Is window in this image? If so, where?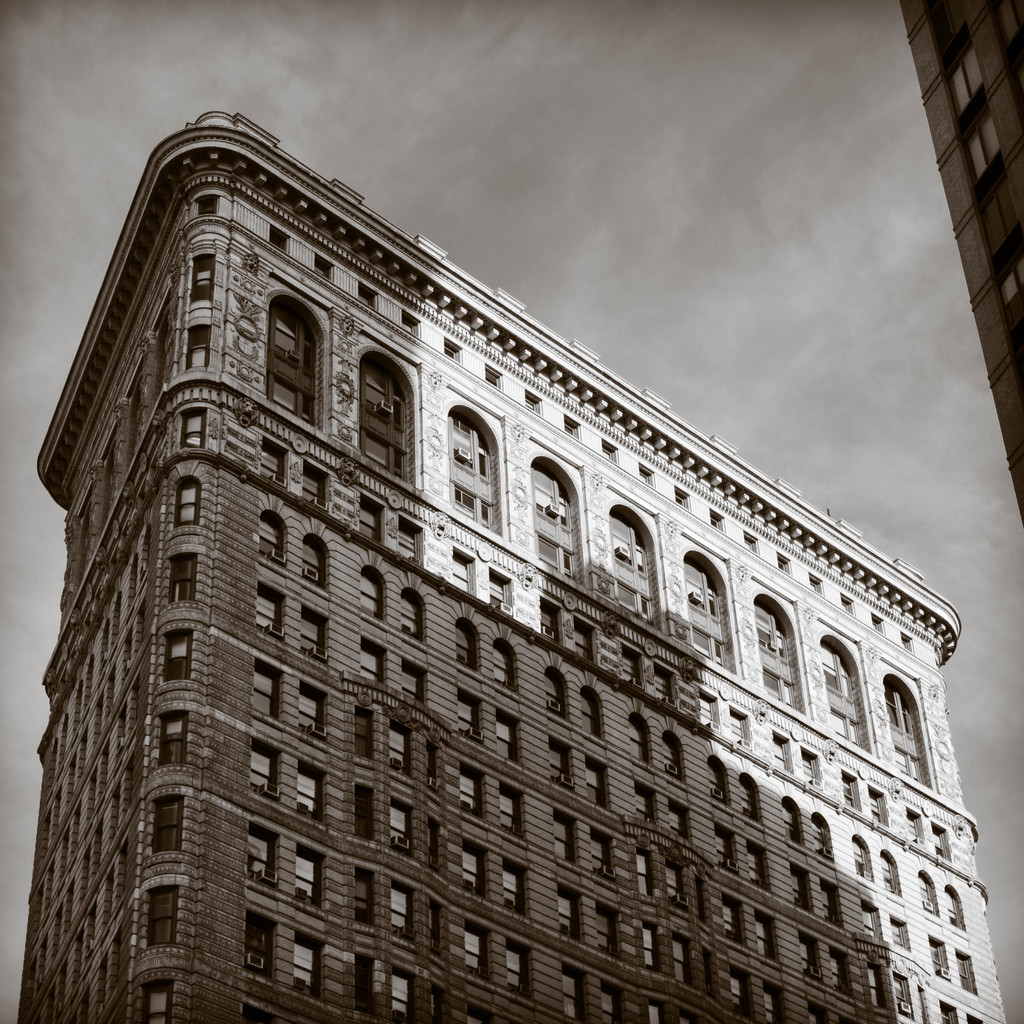
Yes, at [left=157, top=713, right=202, bottom=771].
